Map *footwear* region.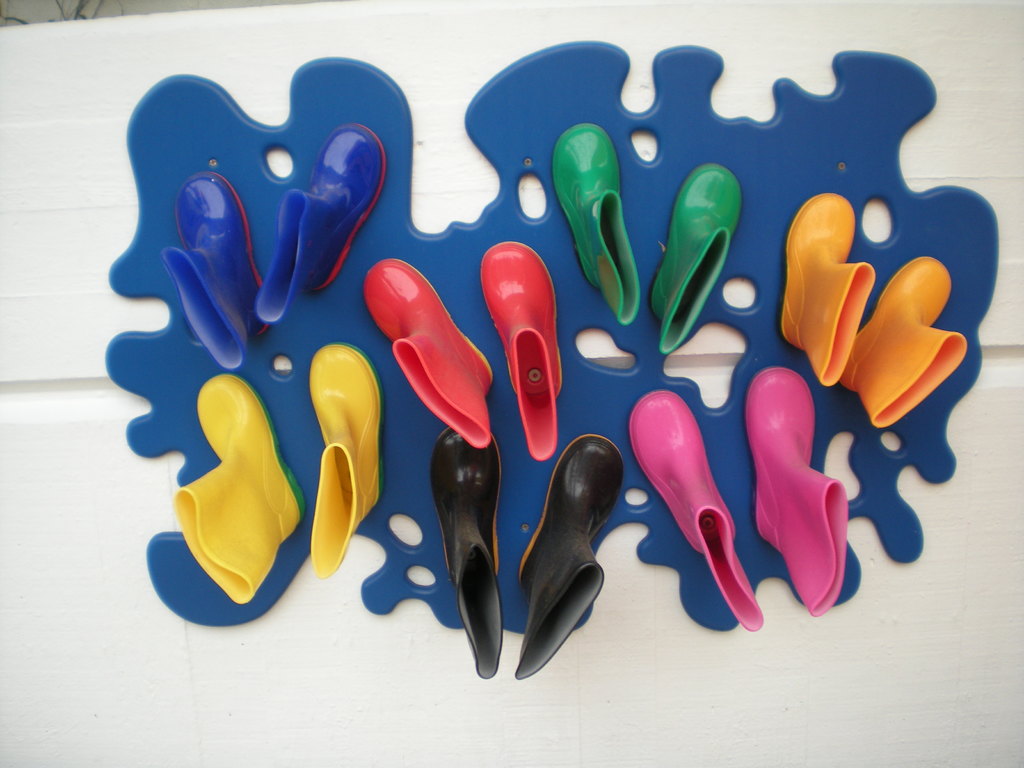
Mapped to left=549, top=122, right=646, bottom=331.
